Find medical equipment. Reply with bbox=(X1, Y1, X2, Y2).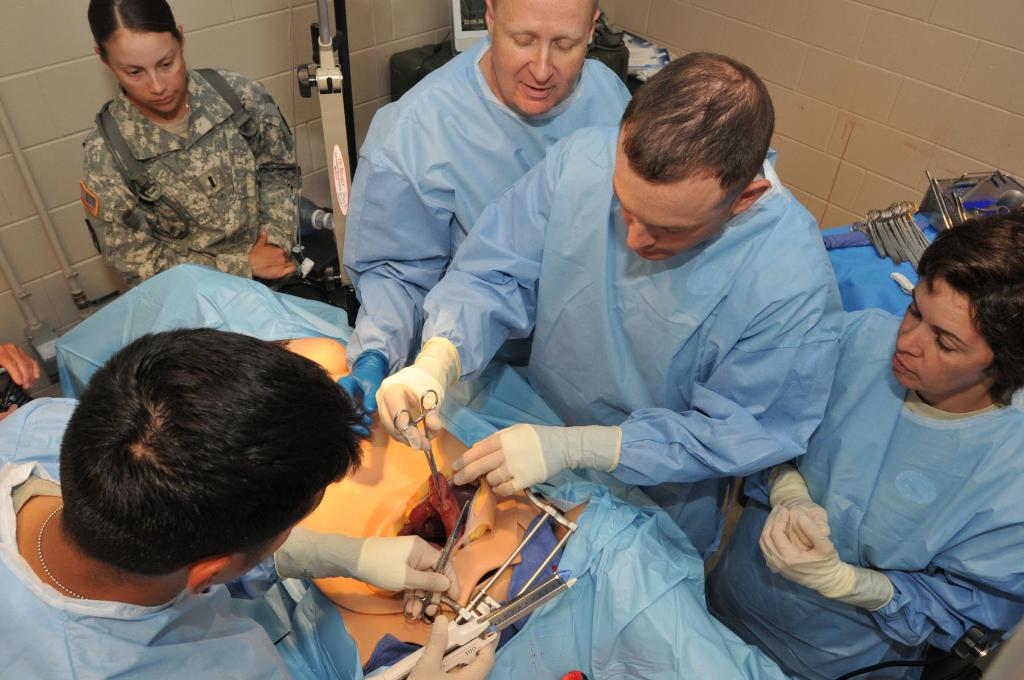
bbox=(270, 0, 361, 328).
